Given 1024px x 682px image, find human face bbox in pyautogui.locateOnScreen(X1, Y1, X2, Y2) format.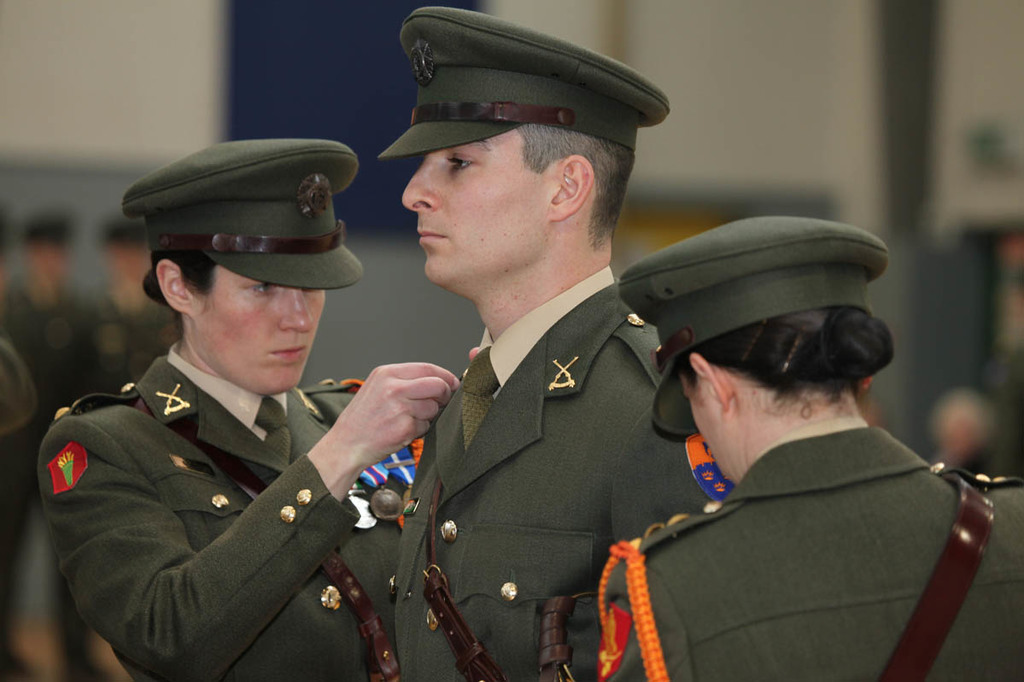
pyautogui.locateOnScreen(191, 263, 334, 398).
